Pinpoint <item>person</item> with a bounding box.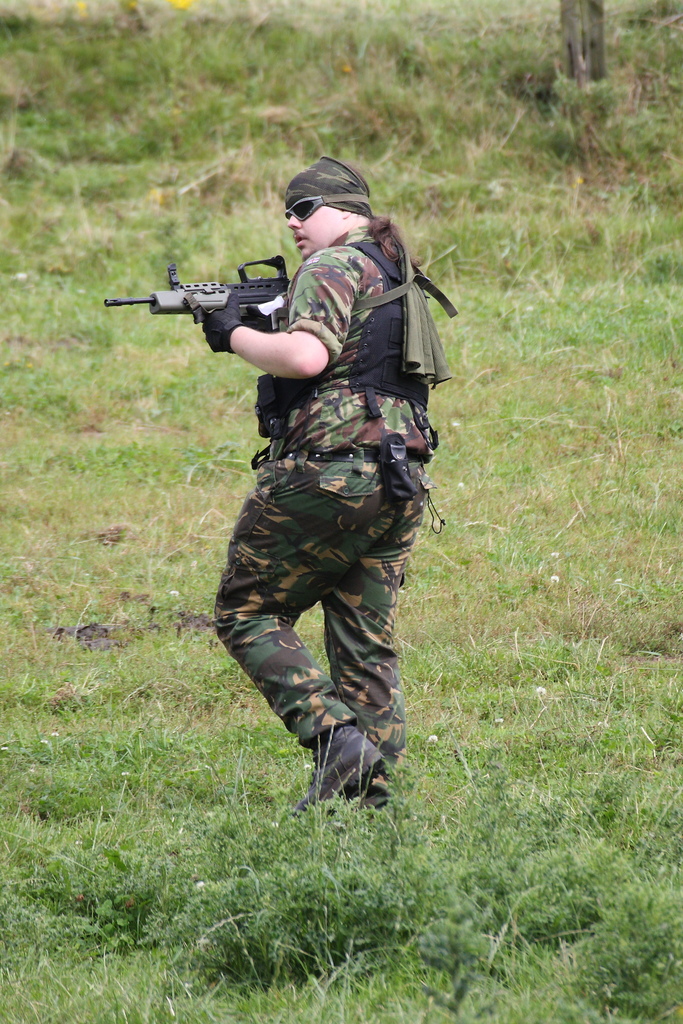
{"x1": 193, "y1": 134, "x2": 451, "y2": 864}.
